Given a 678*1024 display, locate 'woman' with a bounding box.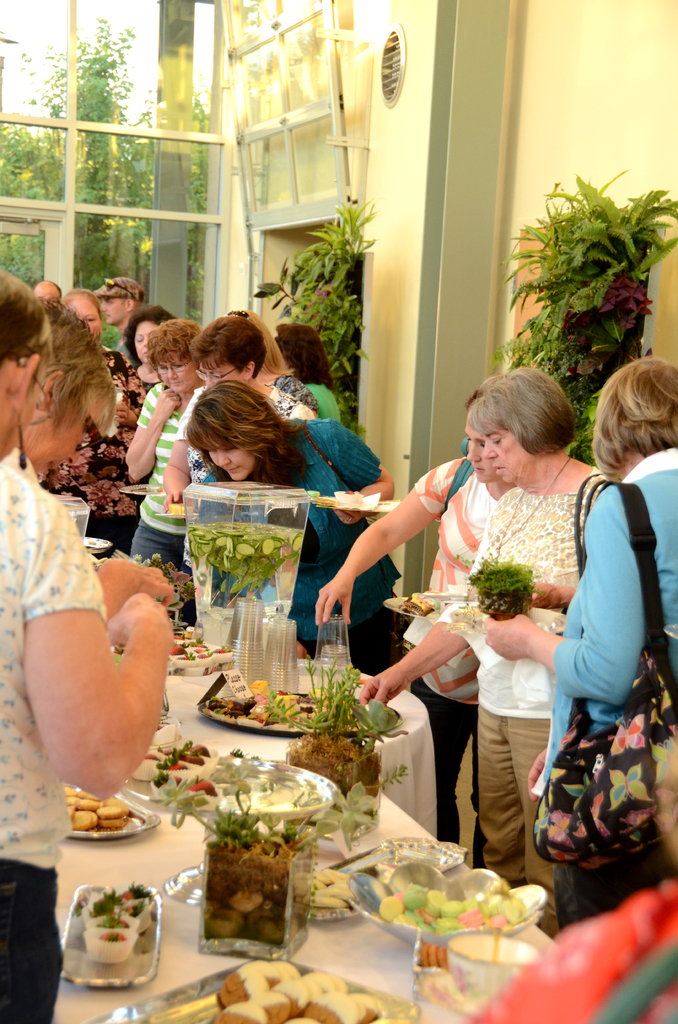
Located: x1=0, y1=271, x2=175, y2=1023.
